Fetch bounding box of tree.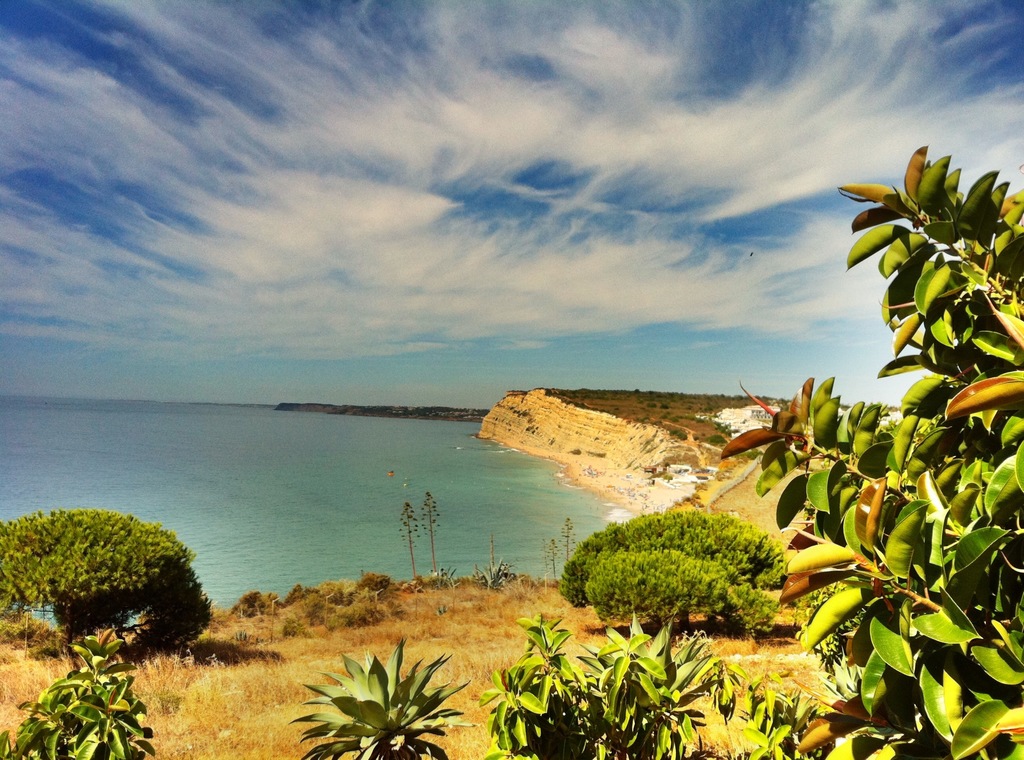
Bbox: bbox(561, 511, 787, 640).
